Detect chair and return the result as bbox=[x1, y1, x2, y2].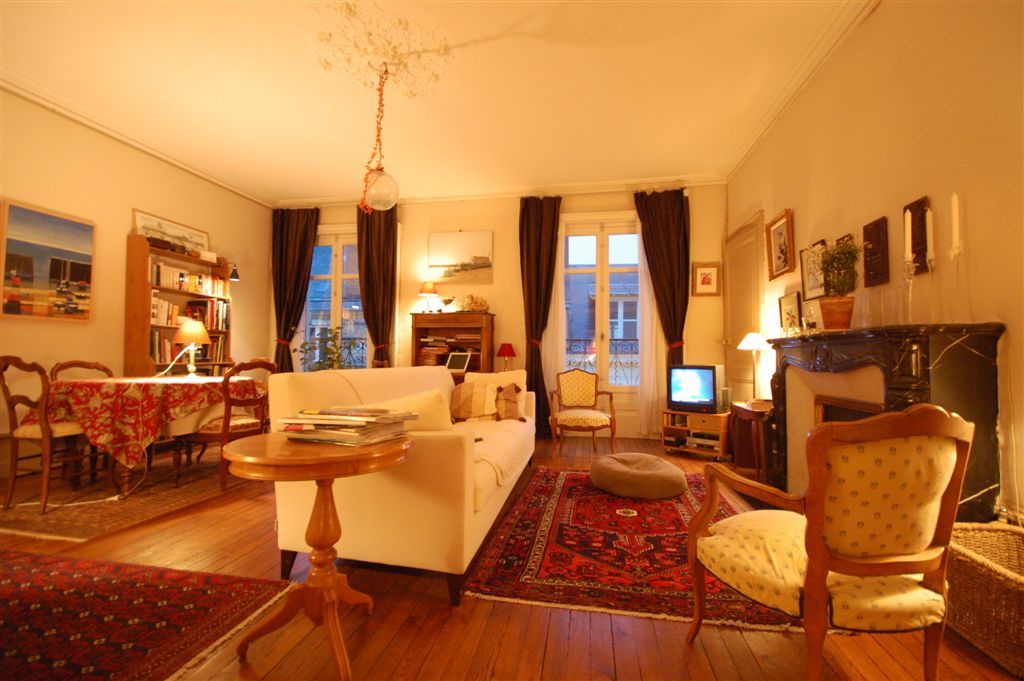
bbox=[51, 355, 116, 481].
